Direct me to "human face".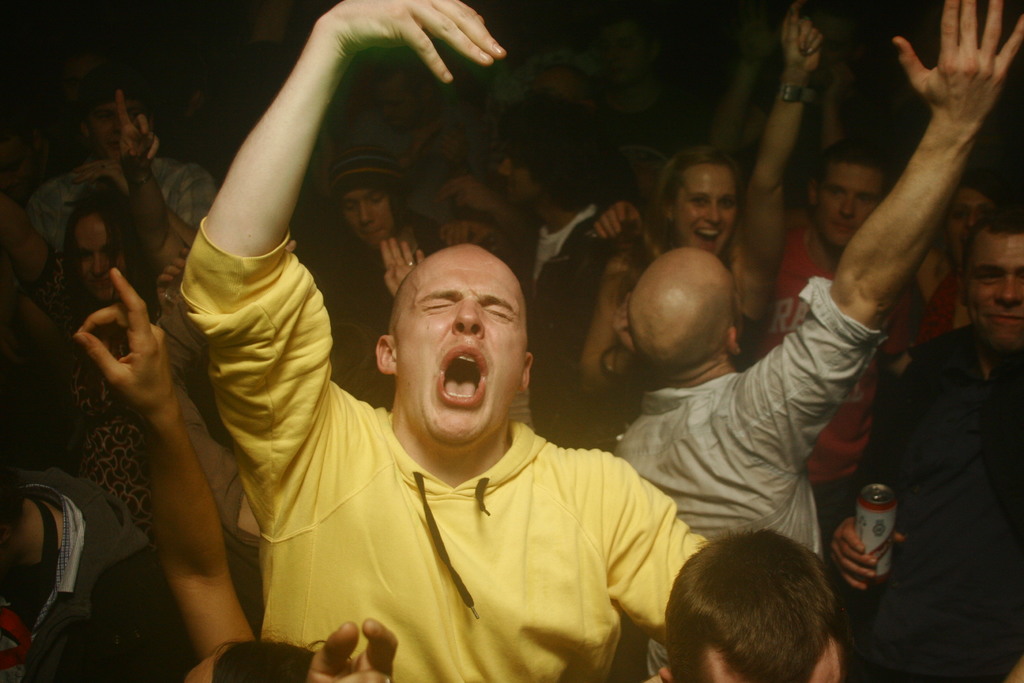
Direction: (815, 160, 876, 253).
